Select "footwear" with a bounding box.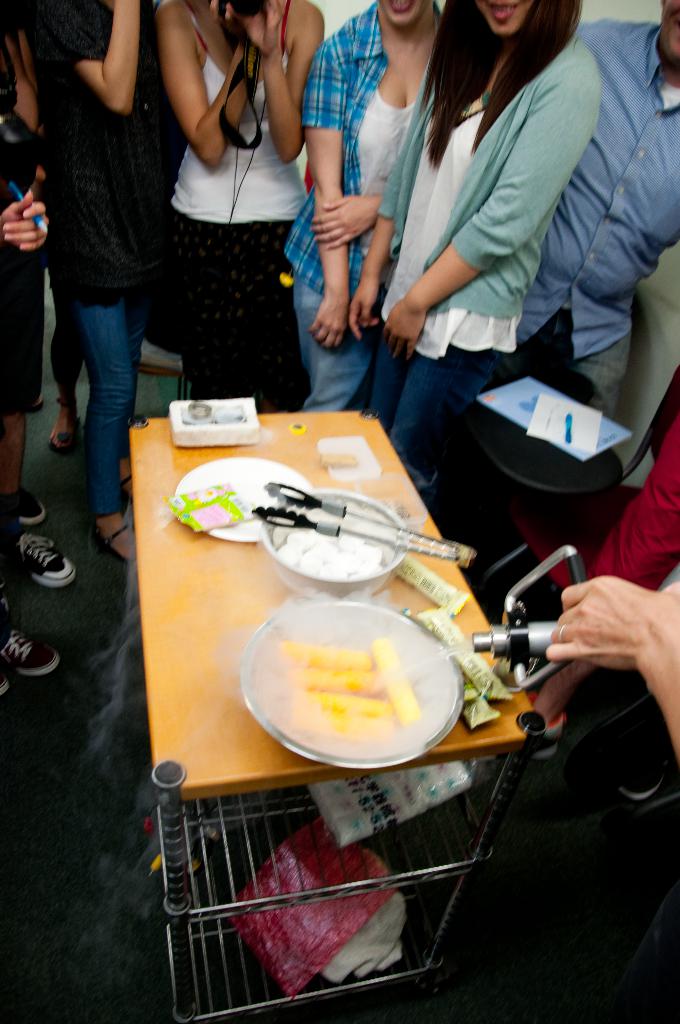
<box>0,674,12,693</box>.
